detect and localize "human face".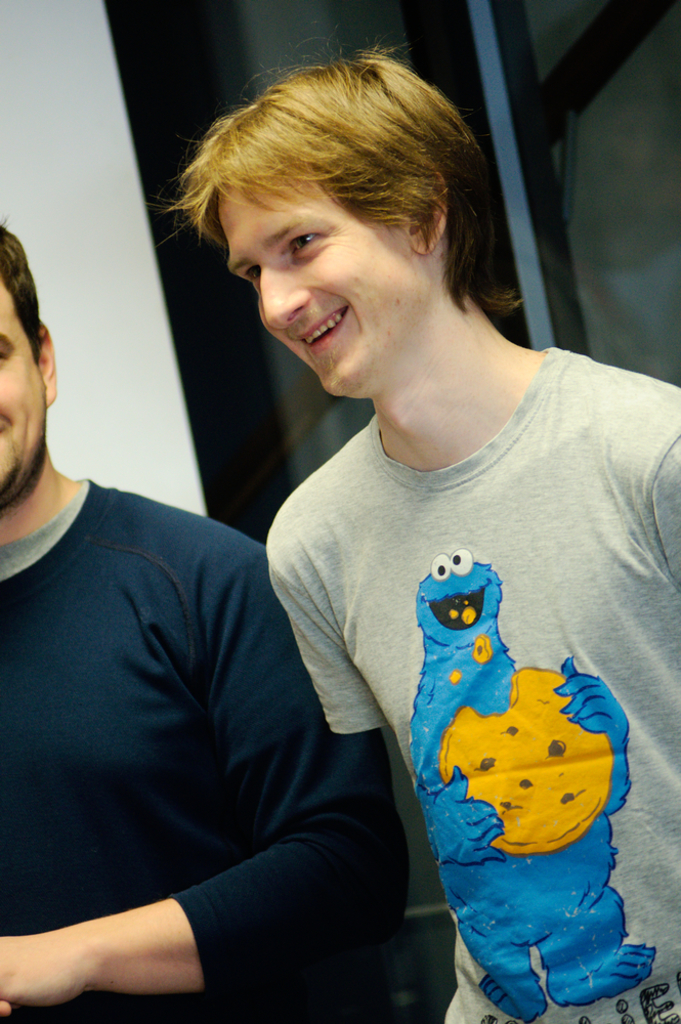
Localized at 225 176 431 396.
